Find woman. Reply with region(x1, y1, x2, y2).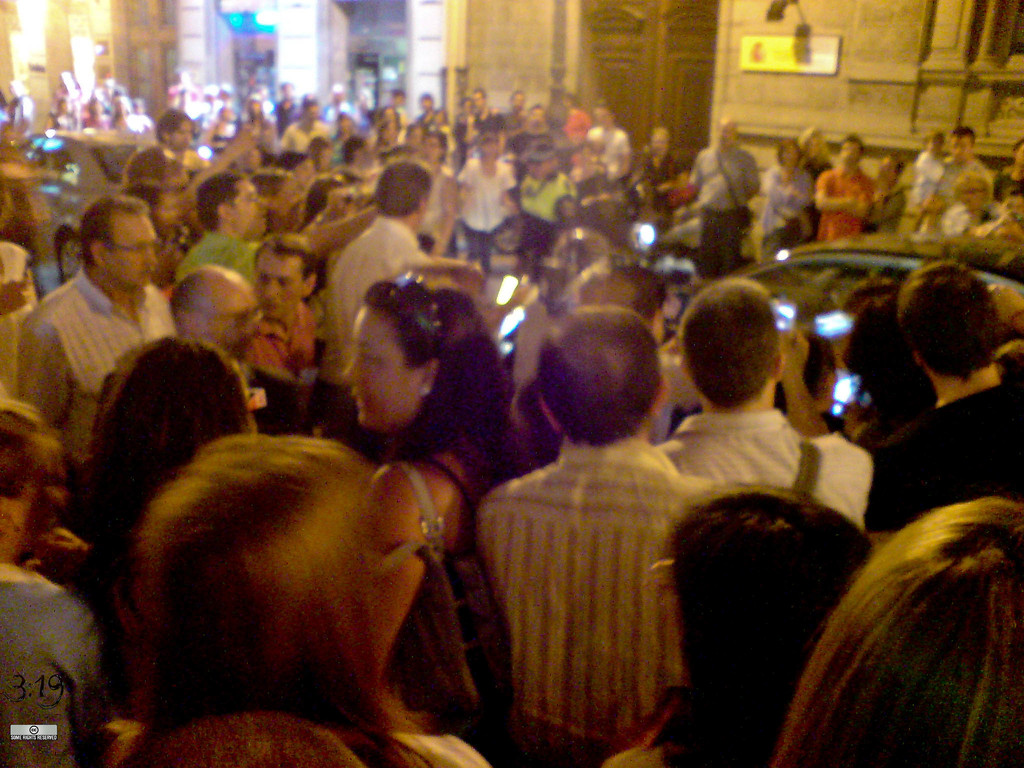
region(960, 189, 1023, 244).
